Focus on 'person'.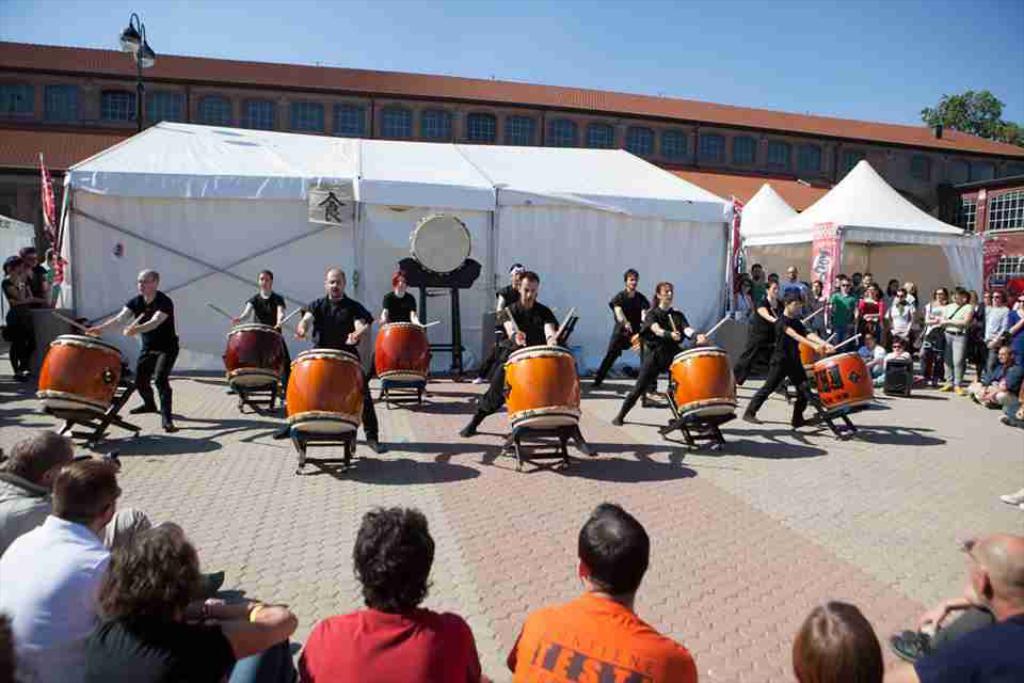
Focused at bbox(451, 270, 598, 459).
